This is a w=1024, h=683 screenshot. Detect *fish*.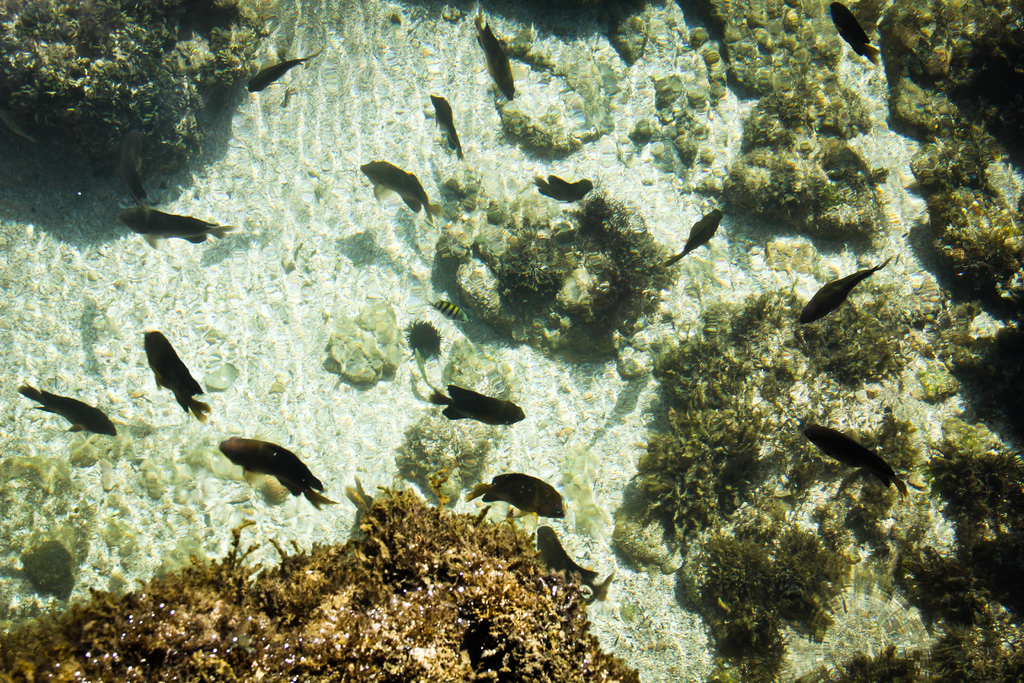
(left=431, top=92, right=464, bottom=157).
